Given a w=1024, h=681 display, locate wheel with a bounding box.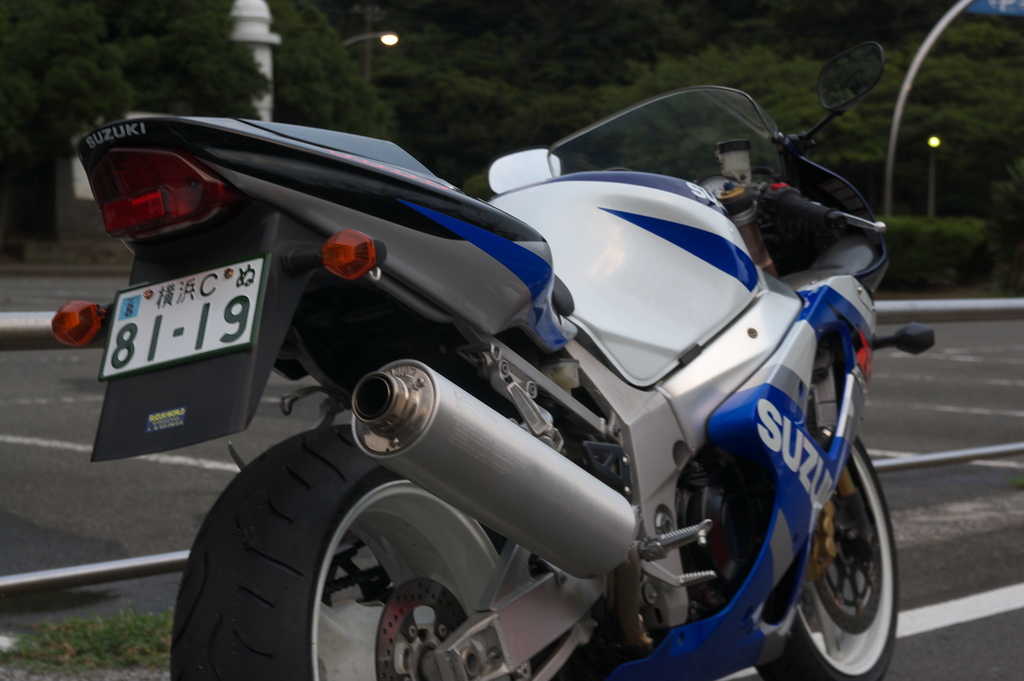
Located: <bbox>171, 423, 578, 680</bbox>.
